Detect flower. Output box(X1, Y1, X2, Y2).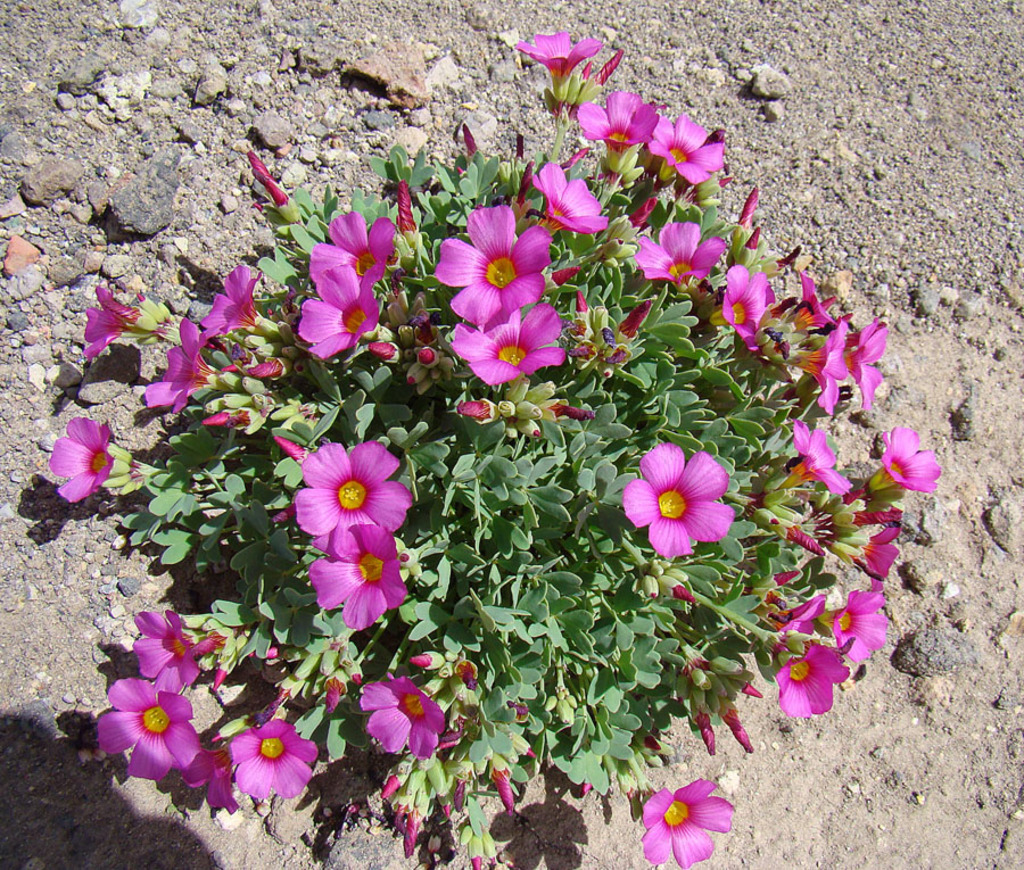
box(308, 523, 405, 627).
